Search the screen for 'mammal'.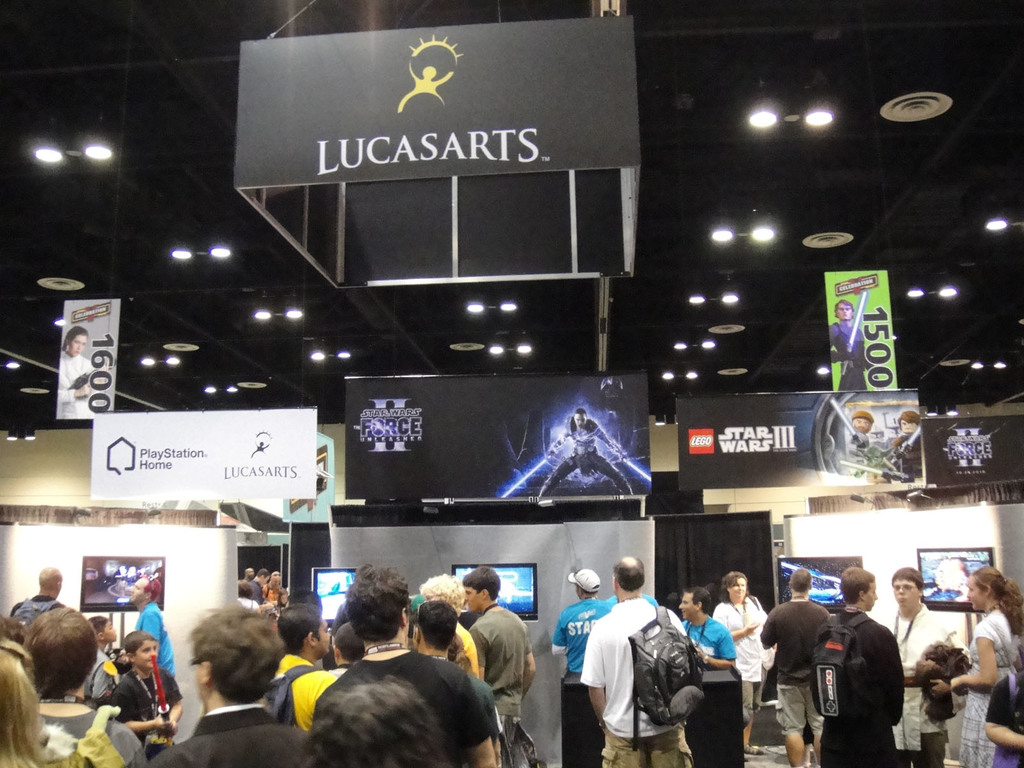
Found at (left=260, top=568, right=292, bottom=608).
